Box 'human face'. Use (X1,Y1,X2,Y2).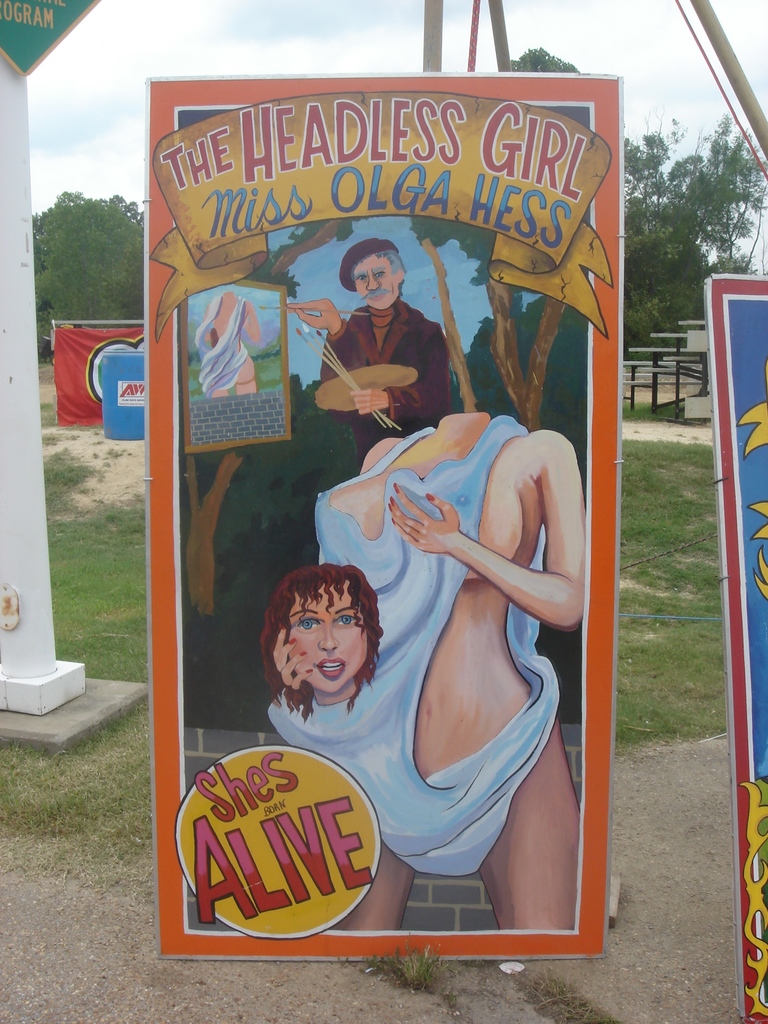
(286,581,370,697).
